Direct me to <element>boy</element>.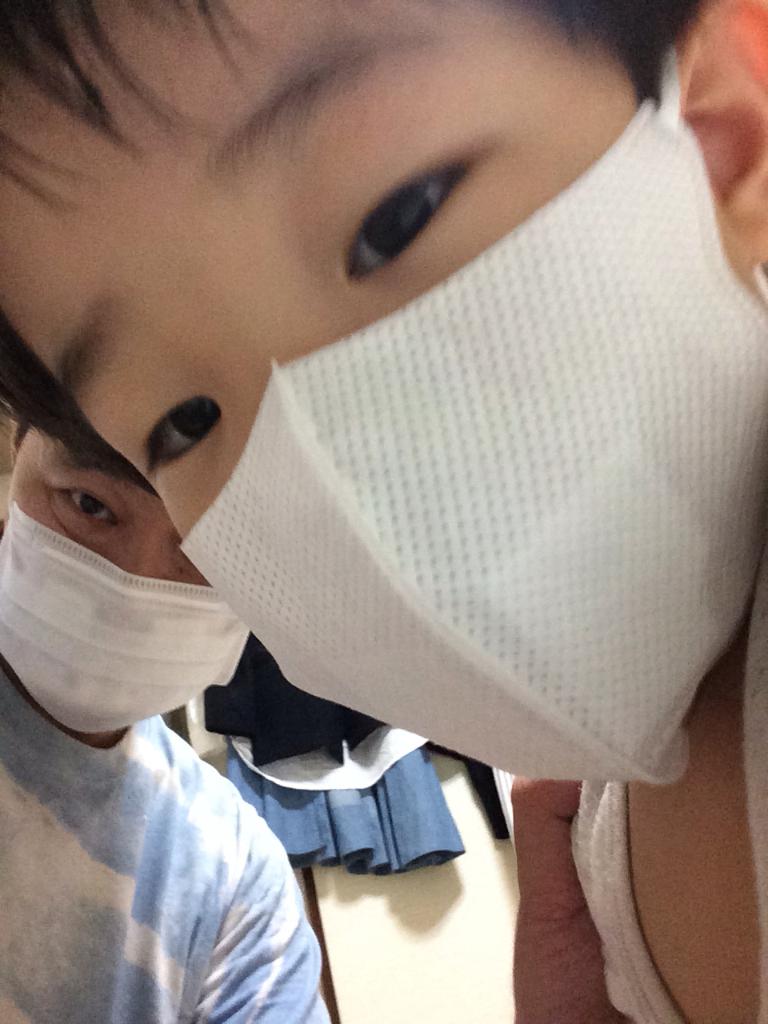
Direction: bbox(19, 0, 767, 1023).
